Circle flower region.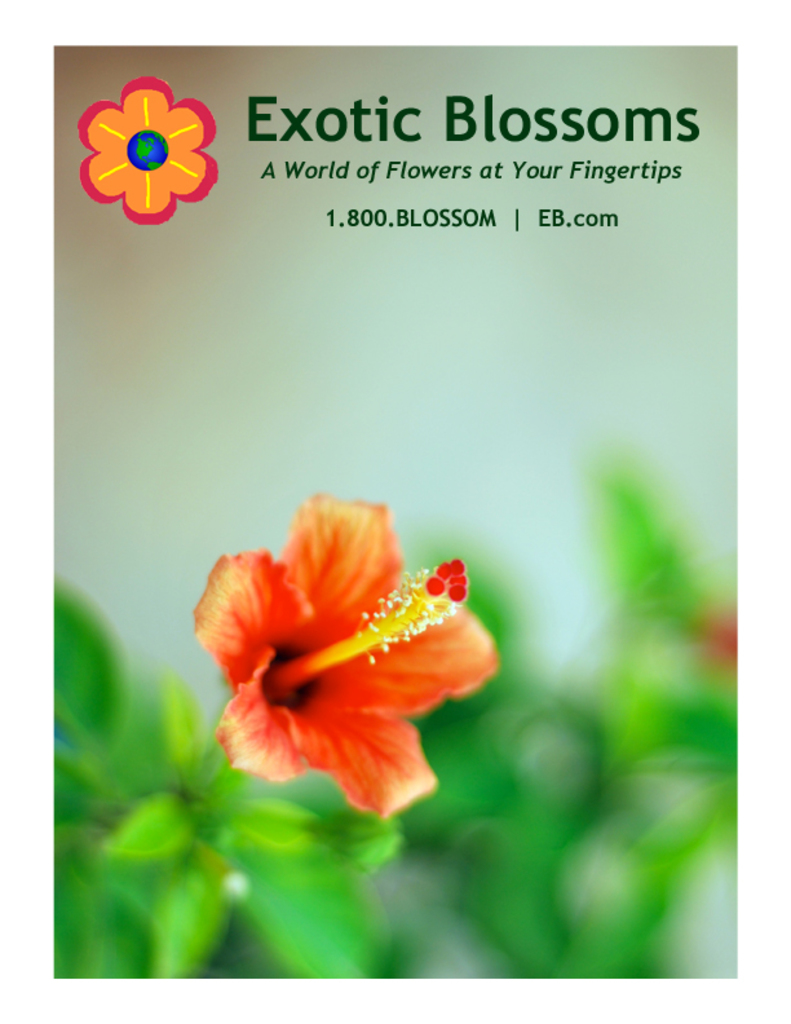
Region: <region>184, 496, 507, 818</region>.
